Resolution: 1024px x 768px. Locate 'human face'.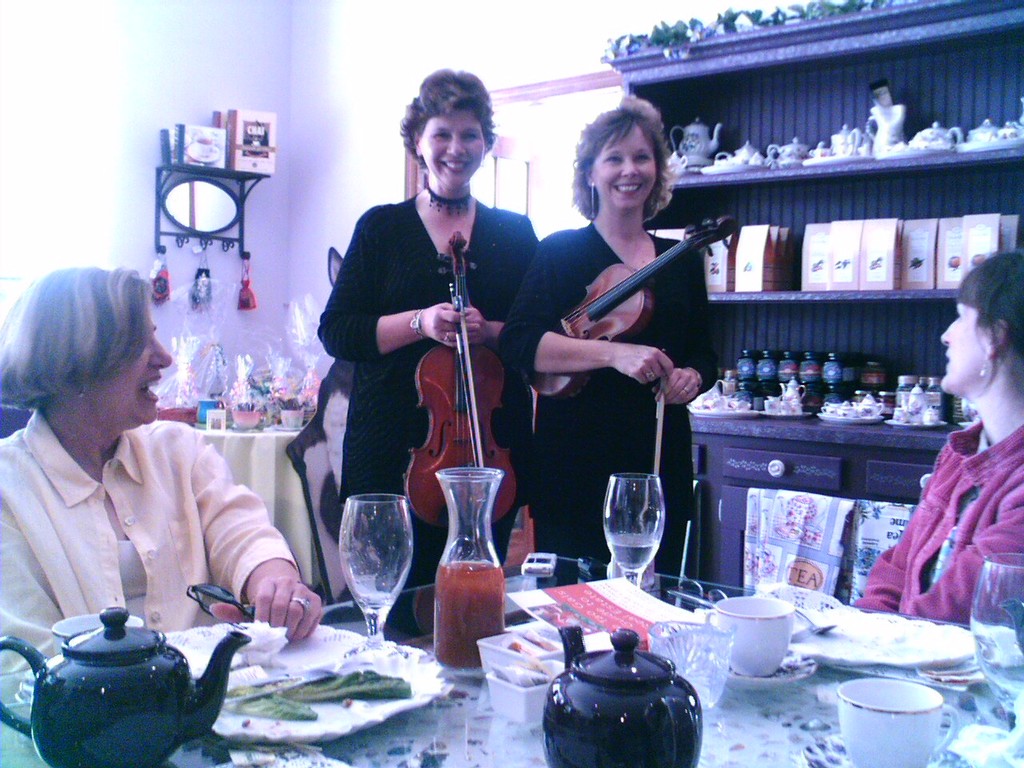
detection(870, 88, 892, 112).
